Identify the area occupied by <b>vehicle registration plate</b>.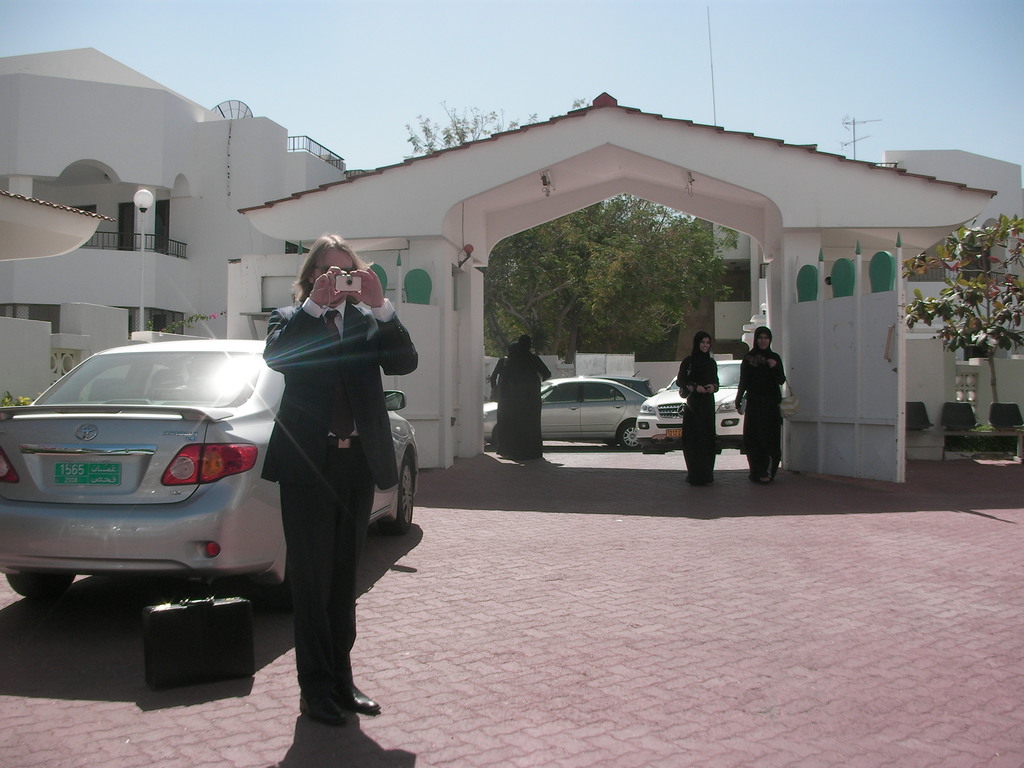
Area: 52/456/124/486.
